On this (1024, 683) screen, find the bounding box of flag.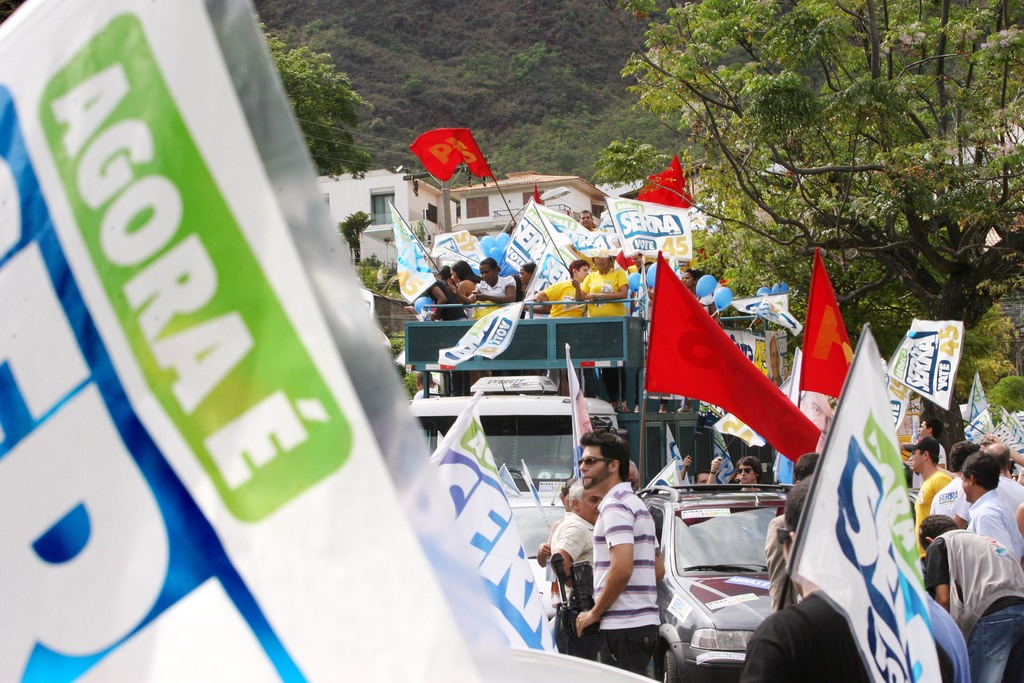
Bounding box: <box>385,404,556,654</box>.
